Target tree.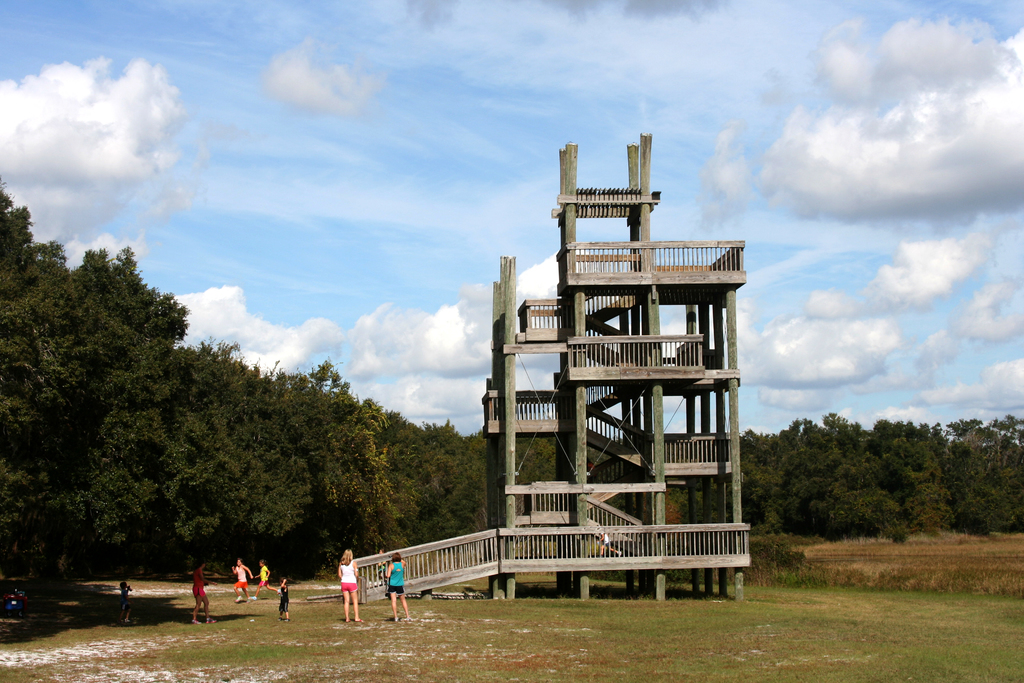
Target region: box(476, 433, 553, 518).
